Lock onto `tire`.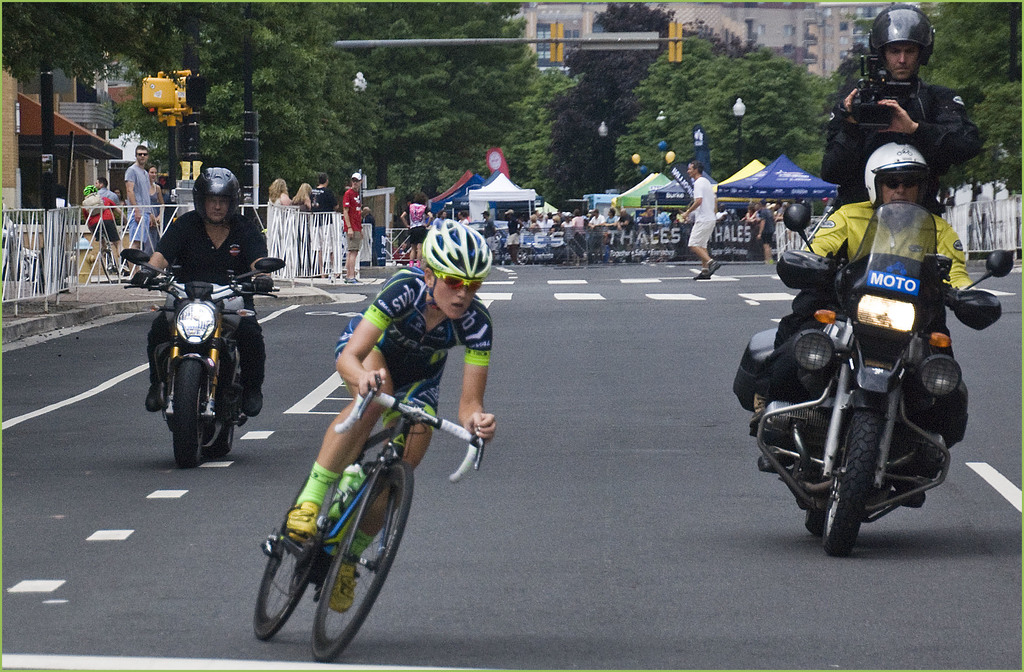
Locked: (x1=255, y1=478, x2=320, y2=646).
